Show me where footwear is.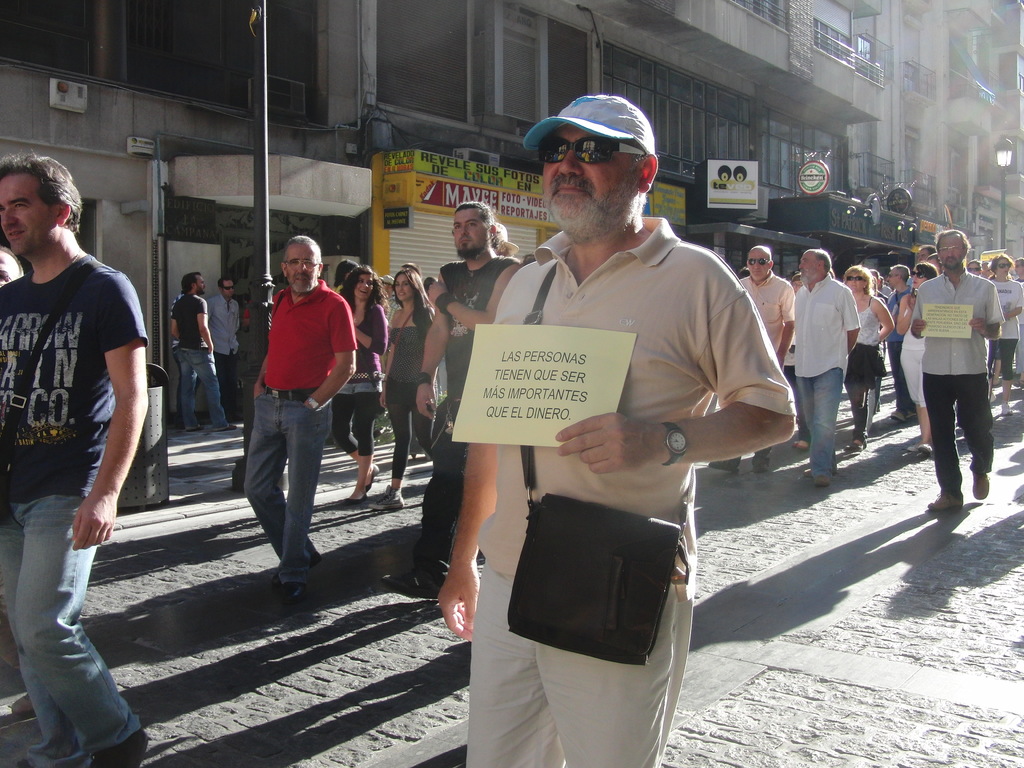
footwear is at (286,582,306,605).
